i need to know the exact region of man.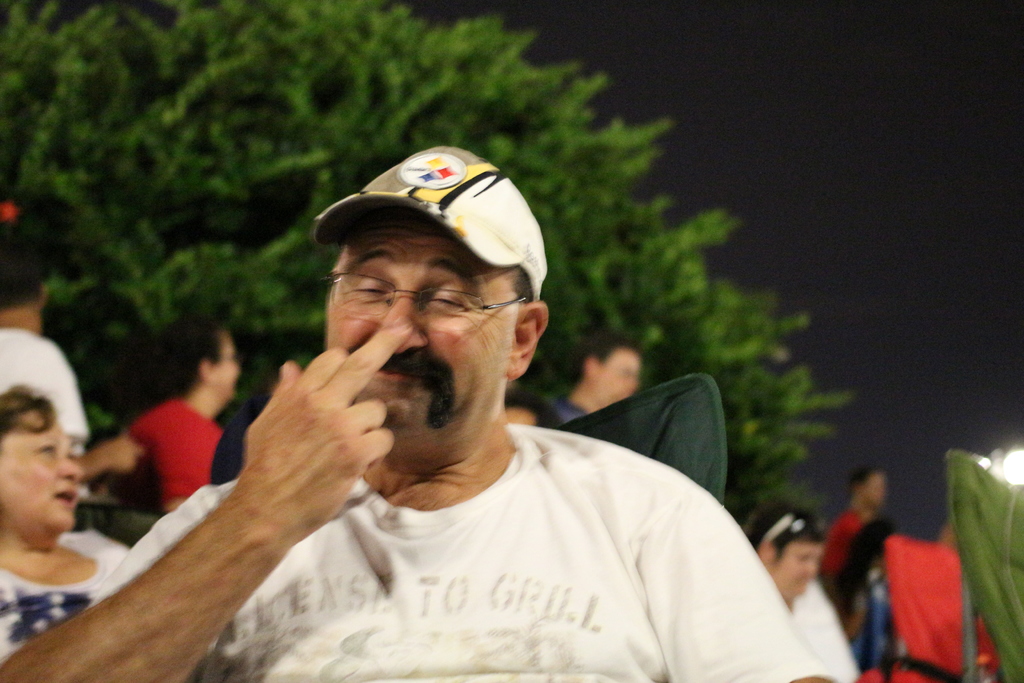
Region: crop(0, 147, 832, 682).
